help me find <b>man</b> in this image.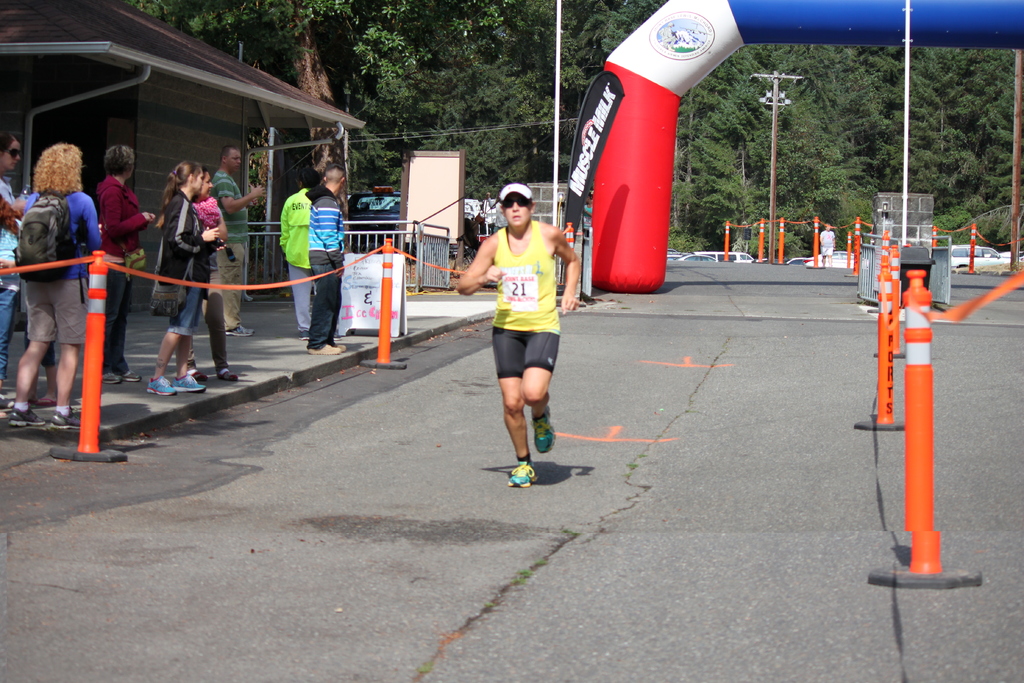
Found it: bbox=(470, 185, 579, 478).
